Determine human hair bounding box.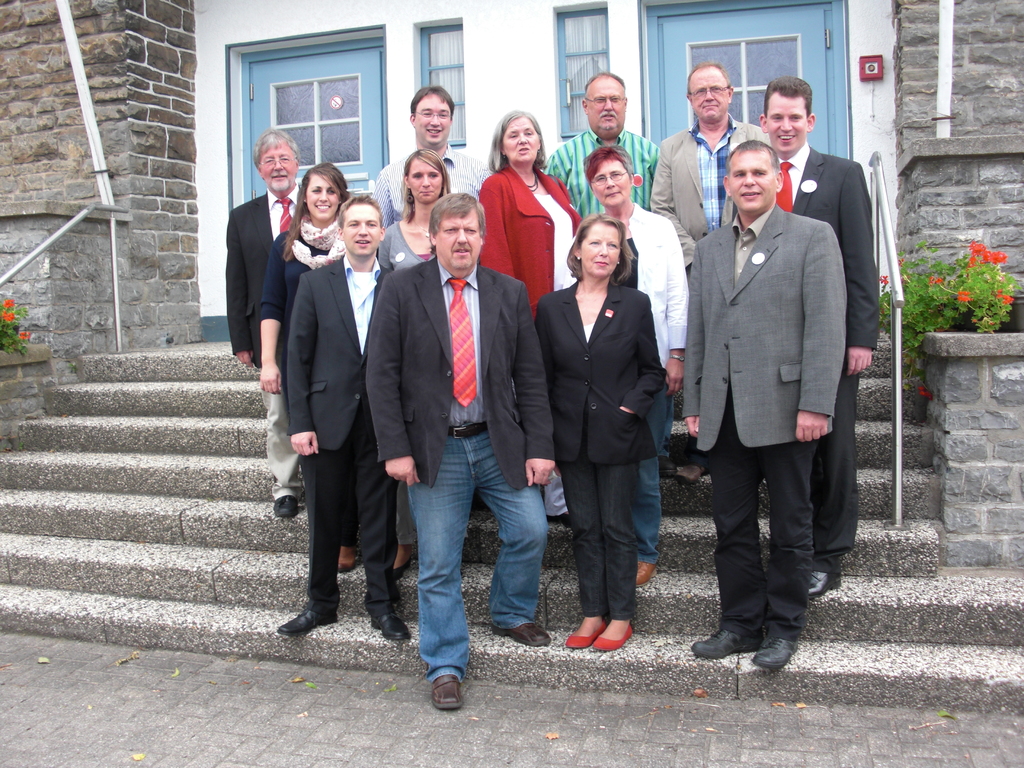
Determined: bbox=(402, 150, 449, 223).
